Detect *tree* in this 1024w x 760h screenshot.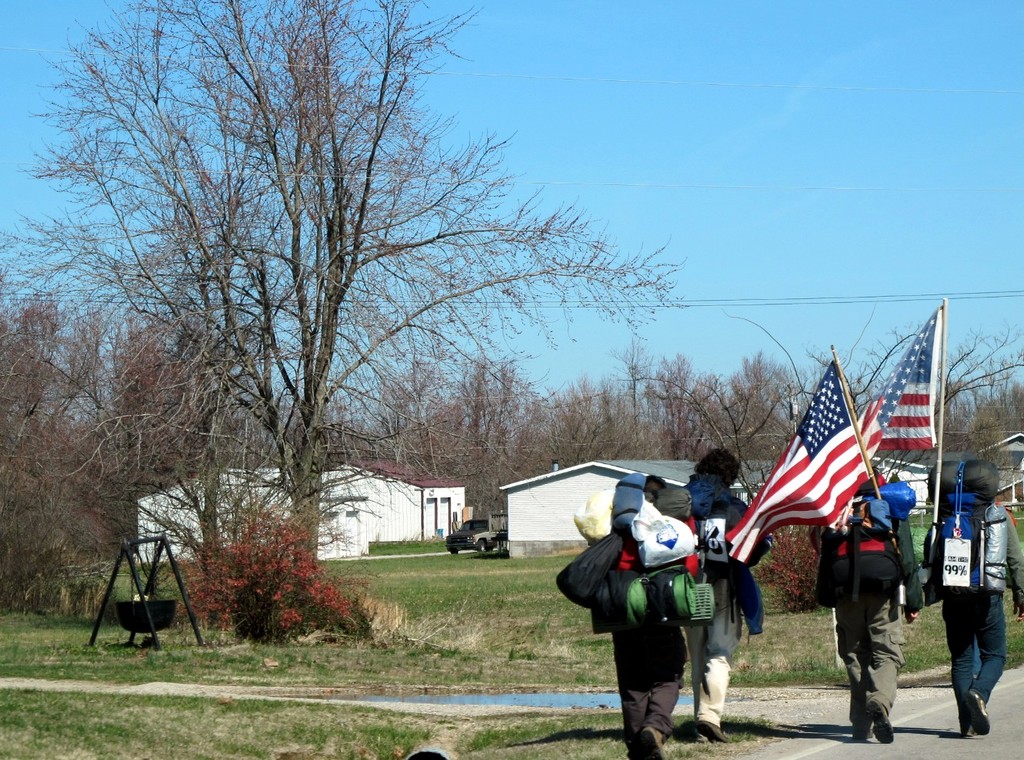
Detection: (left=0, top=287, right=216, bottom=617).
